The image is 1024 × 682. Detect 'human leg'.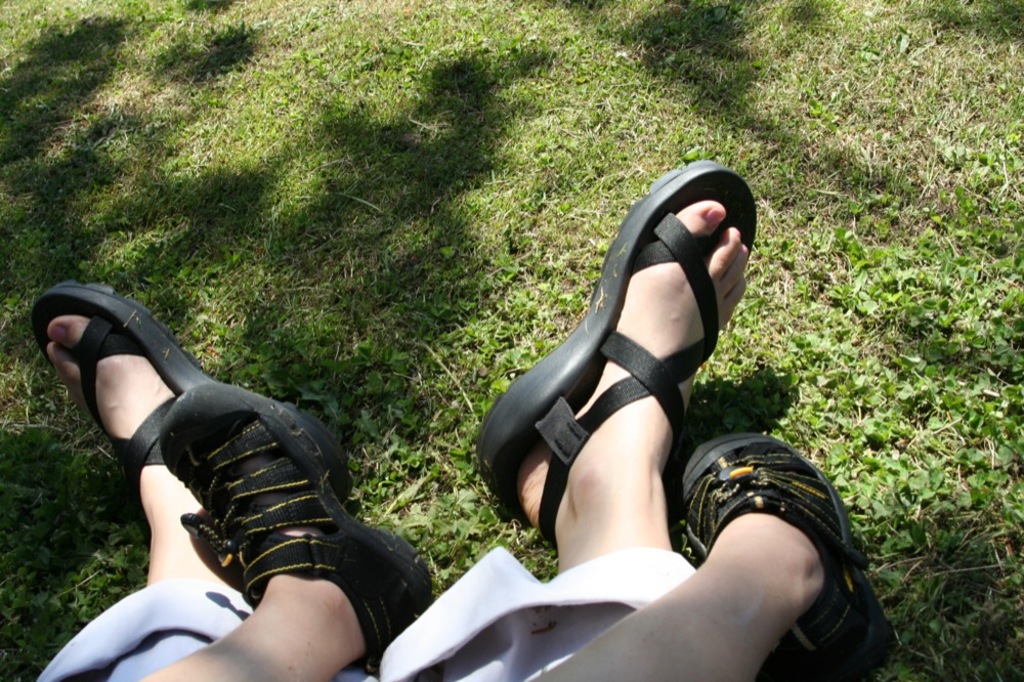
Detection: (43, 312, 253, 681).
